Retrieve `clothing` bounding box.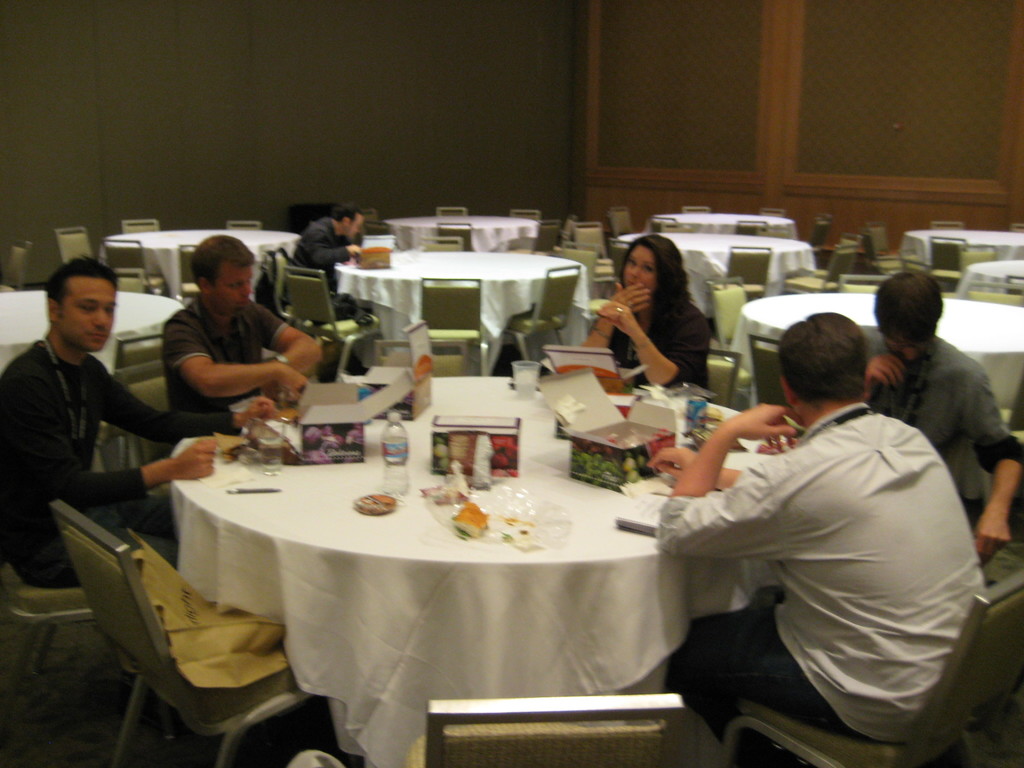
Bounding box: rect(662, 351, 986, 745).
